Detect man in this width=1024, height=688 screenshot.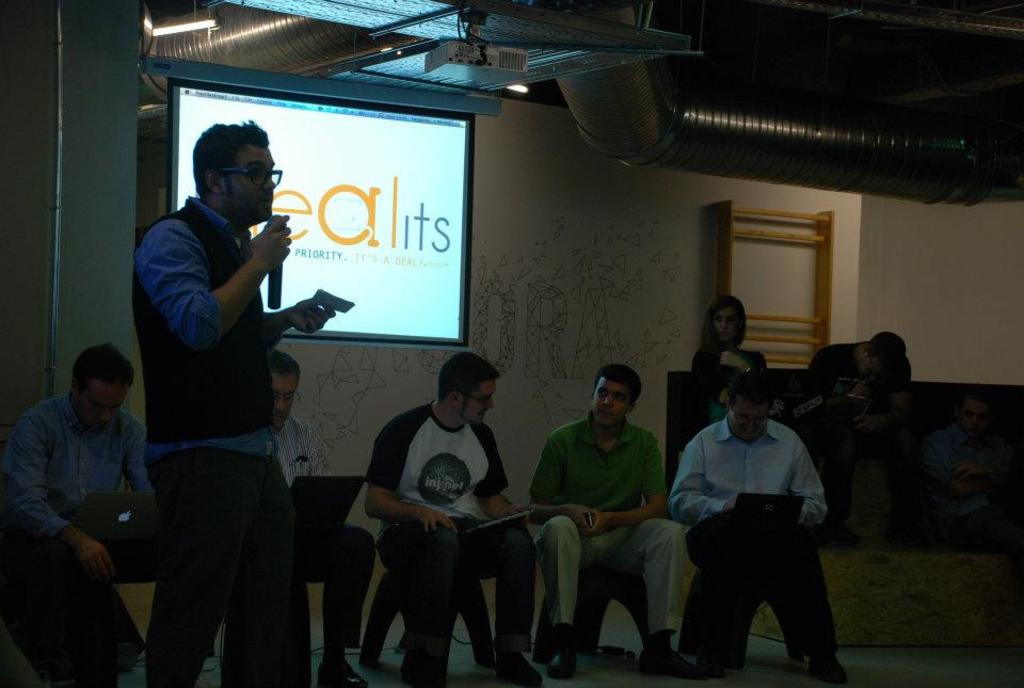
Detection: x1=130, y1=115, x2=343, y2=687.
